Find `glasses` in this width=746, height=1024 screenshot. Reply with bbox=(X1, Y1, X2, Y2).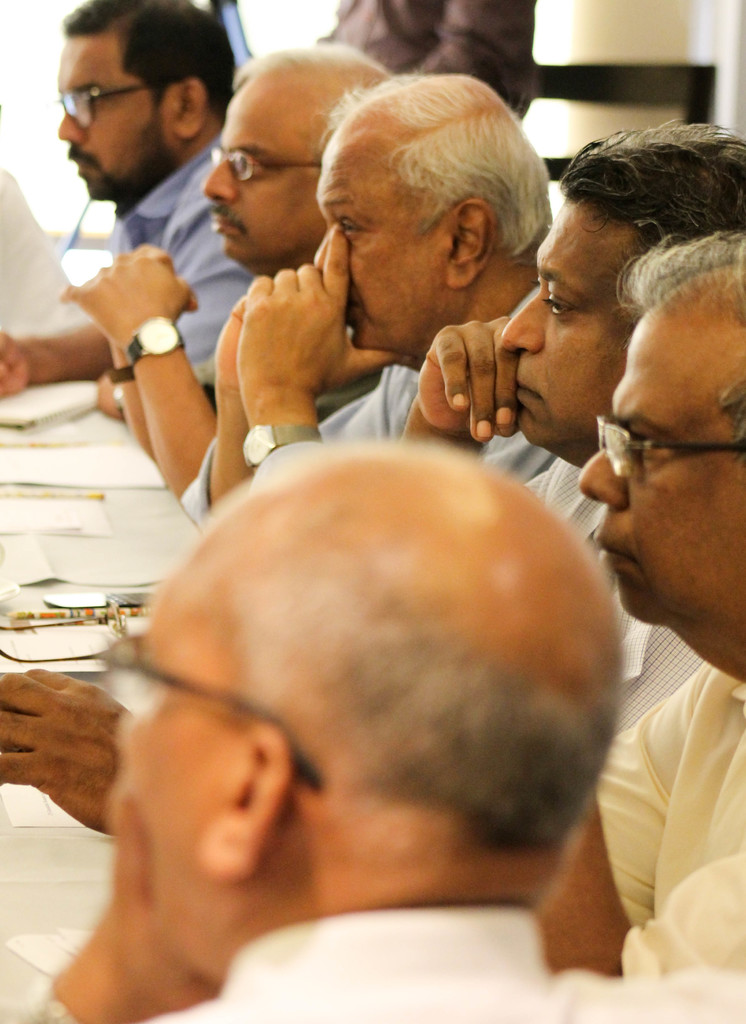
bbox=(207, 140, 320, 184).
